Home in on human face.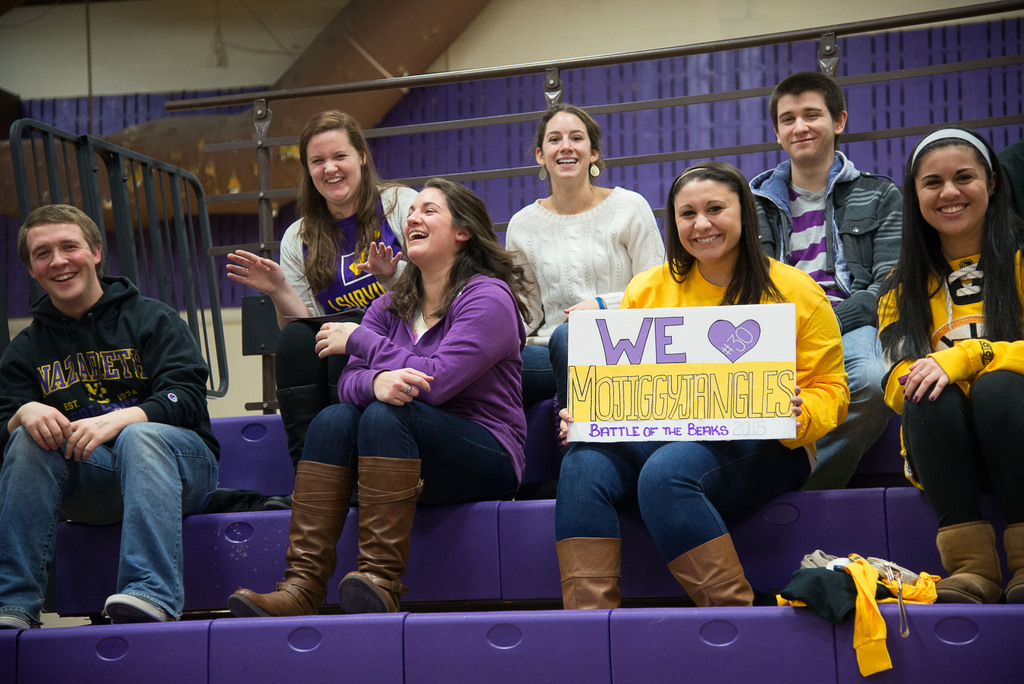
Homed in at [671,176,742,263].
